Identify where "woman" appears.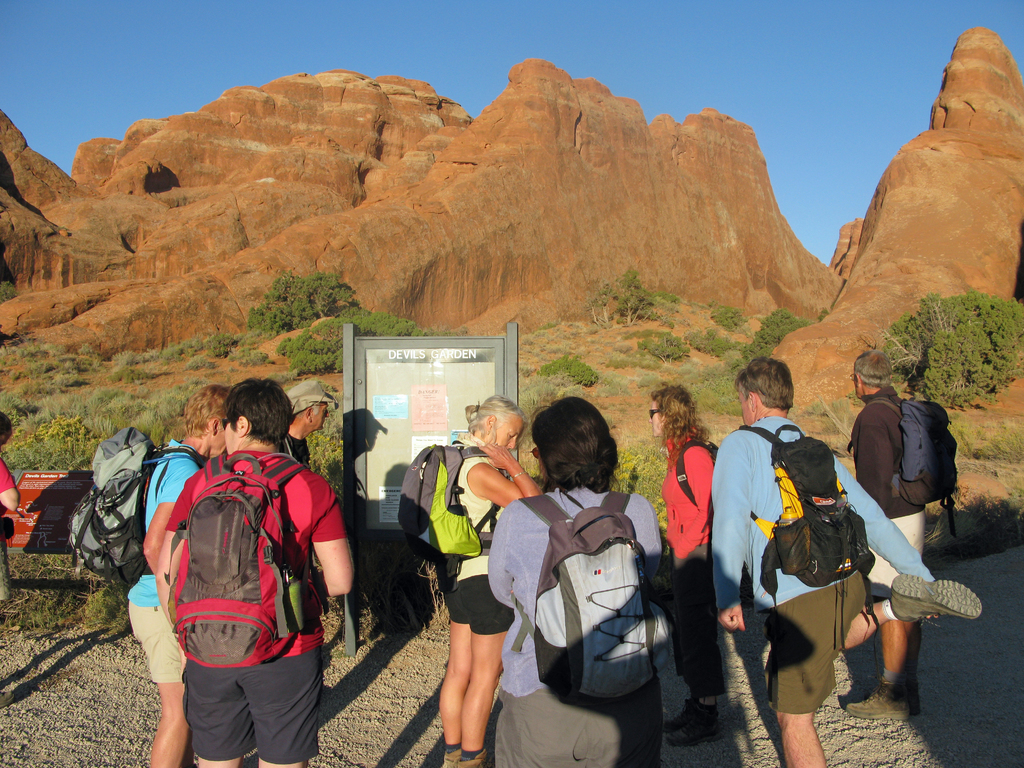
Appears at bbox=(412, 394, 549, 767).
